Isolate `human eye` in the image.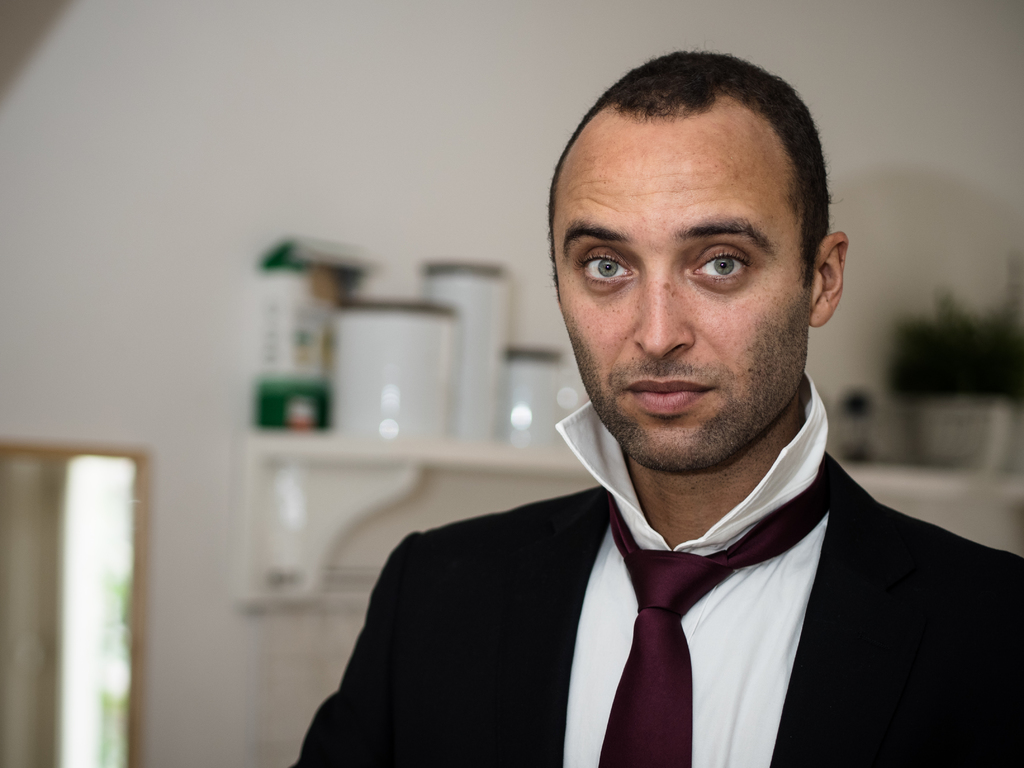
Isolated region: locate(685, 246, 758, 289).
